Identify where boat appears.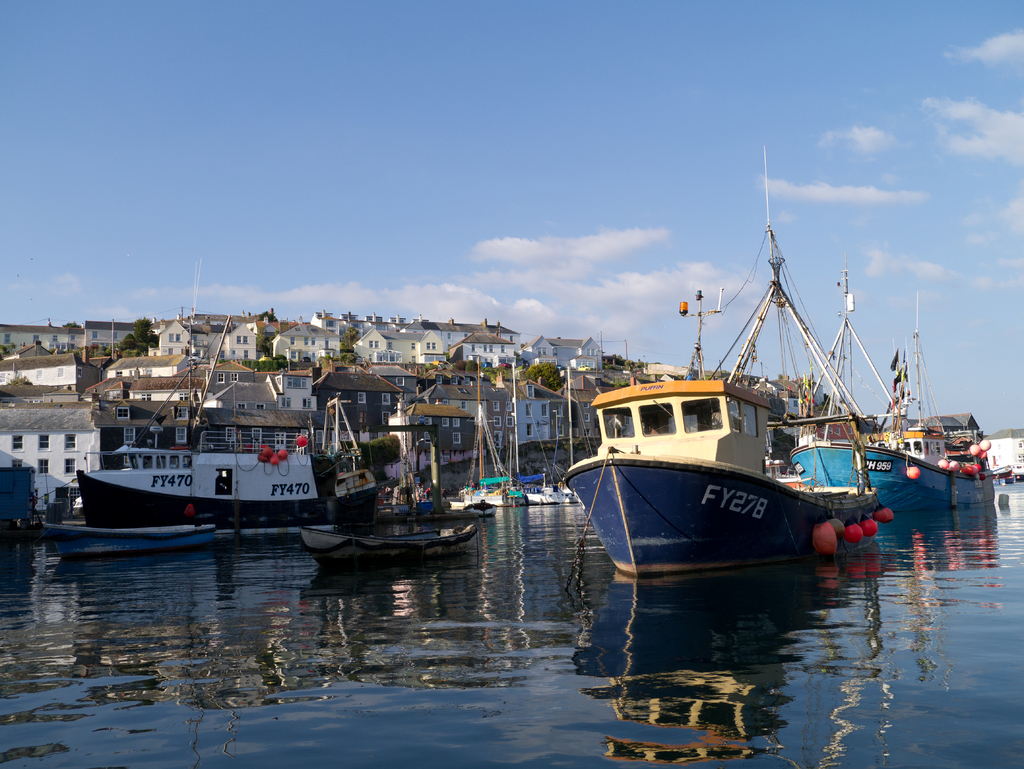
Appears at left=787, top=254, right=996, bottom=508.
